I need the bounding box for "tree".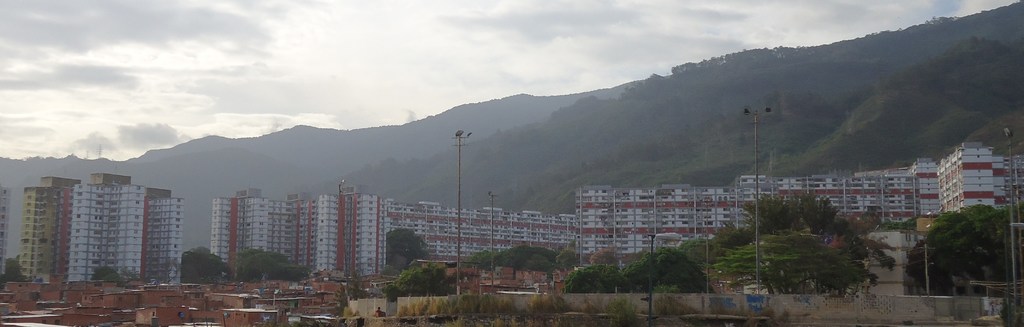
Here it is: [left=715, top=226, right=868, bottom=289].
